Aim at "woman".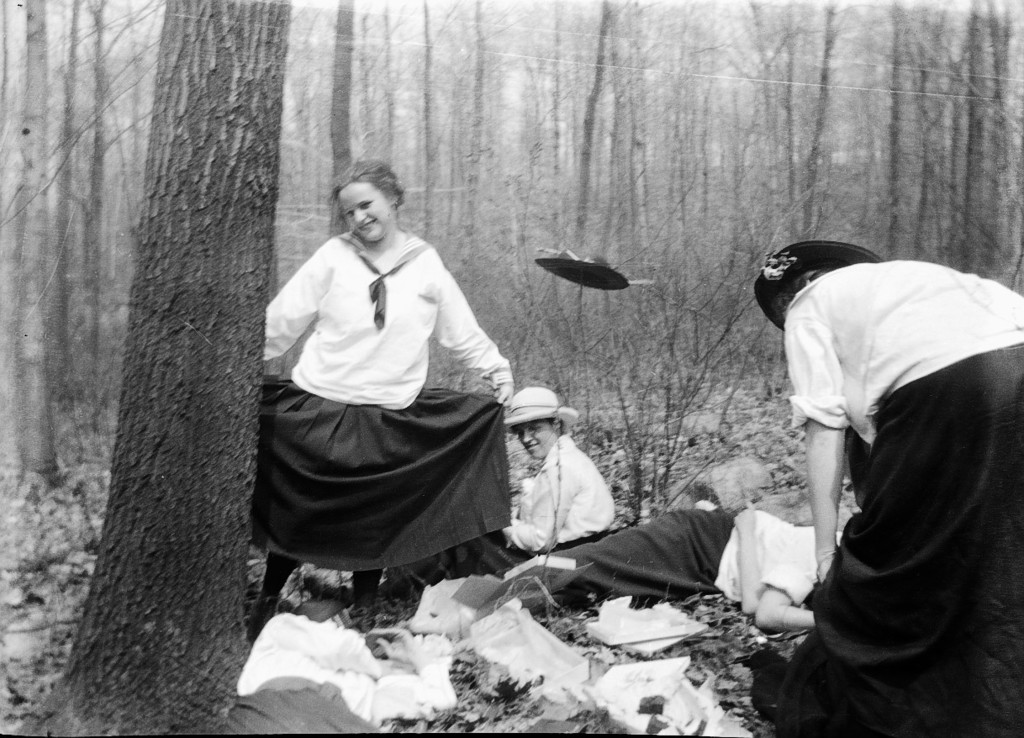
Aimed at 414/384/641/593.
